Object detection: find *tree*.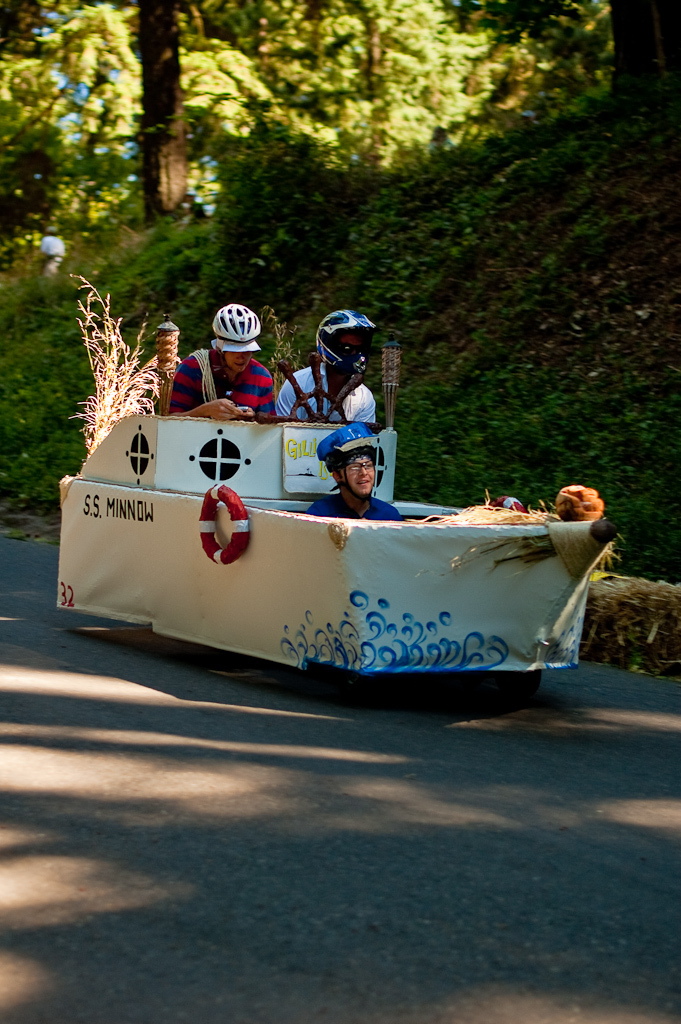
Rect(604, 0, 680, 90).
